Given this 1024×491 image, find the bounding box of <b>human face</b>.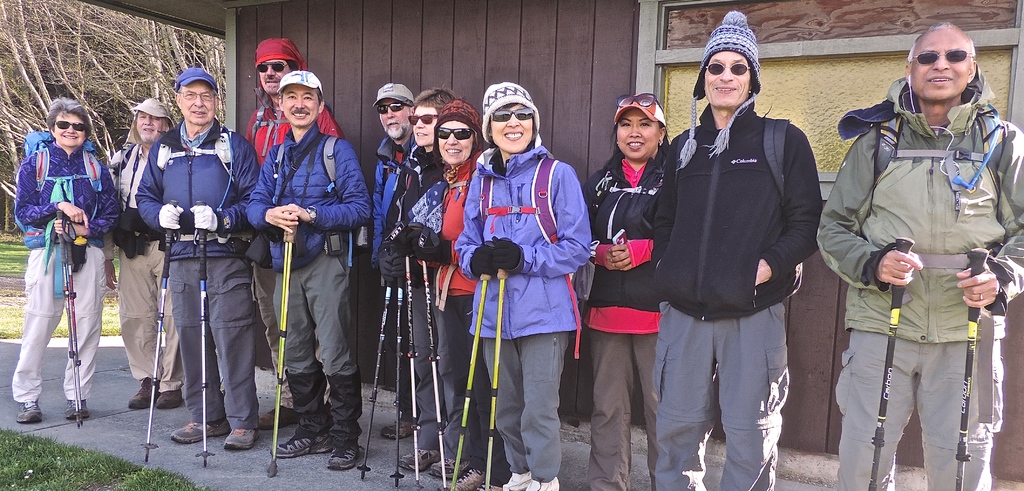
pyautogui.locateOnScreen(614, 112, 663, 161).
